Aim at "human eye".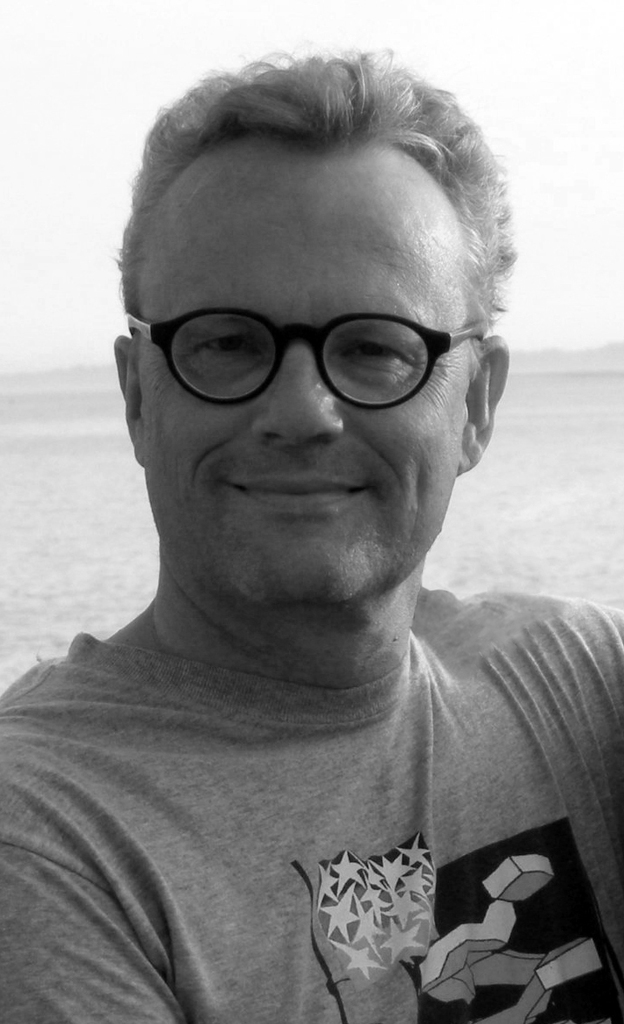
Aimed at crop(187, 327, 280, 371).
